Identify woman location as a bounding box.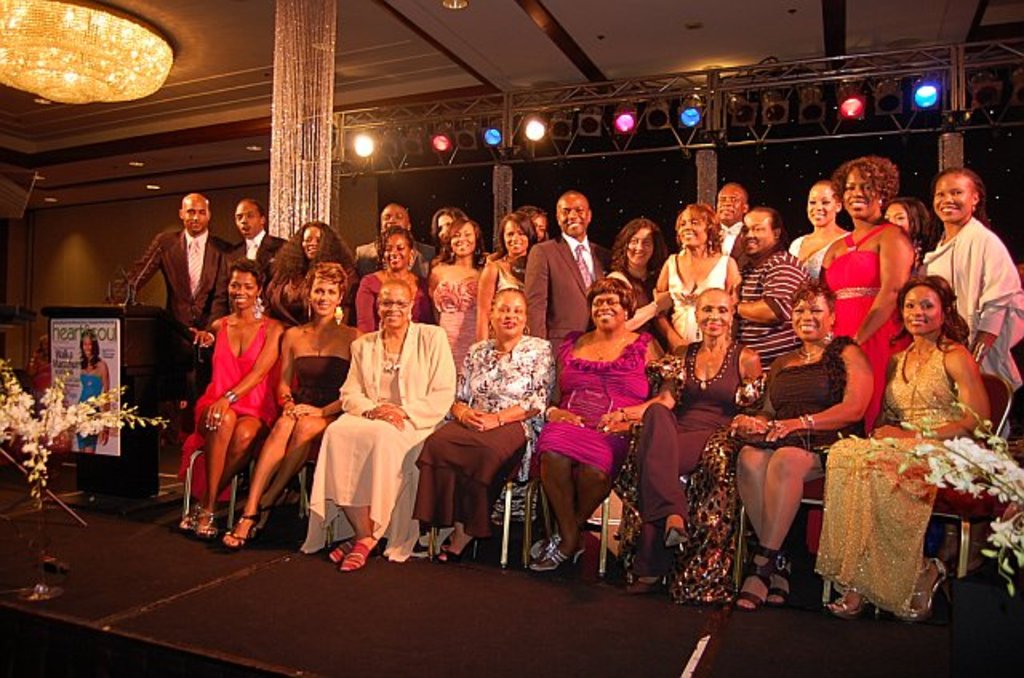
(x1=651, y1=198, x2=739, y2=371).
